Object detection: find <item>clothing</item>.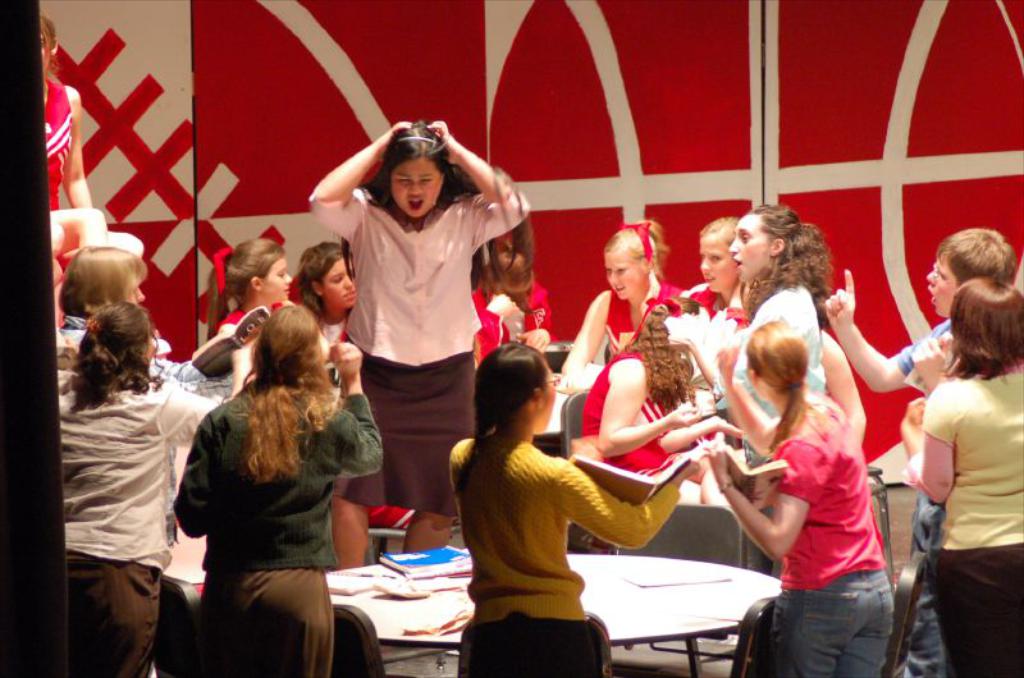
rect(471, 289, 556, 377).
